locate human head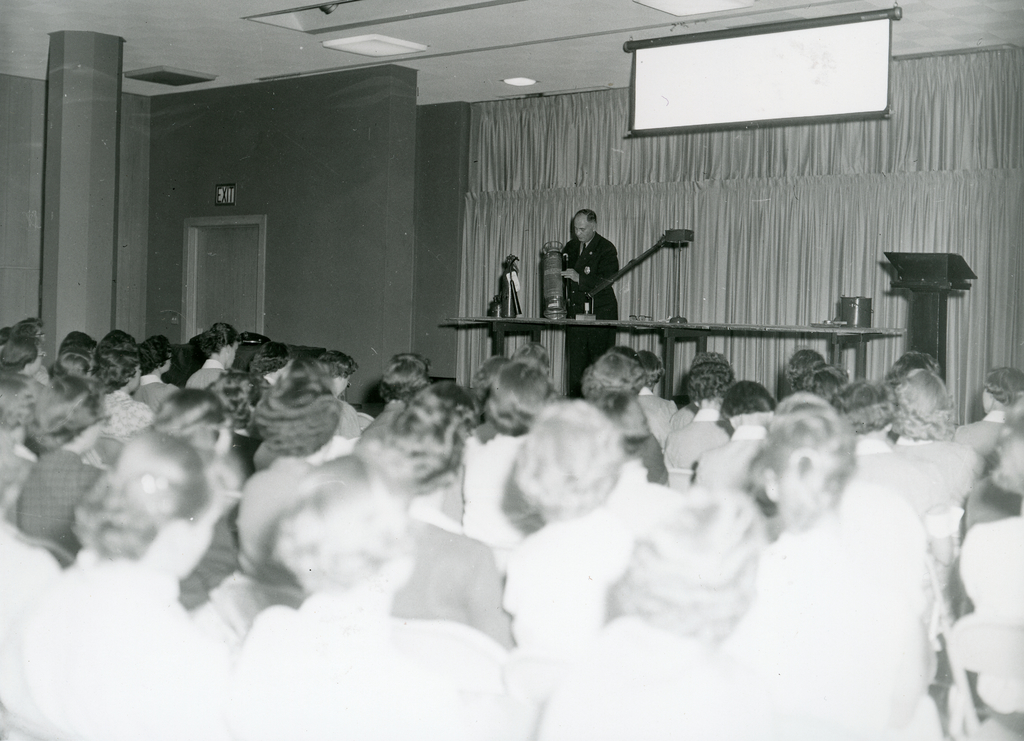
{"x1": 250, "y1": 365, "x2": 334, "y2": 465}
